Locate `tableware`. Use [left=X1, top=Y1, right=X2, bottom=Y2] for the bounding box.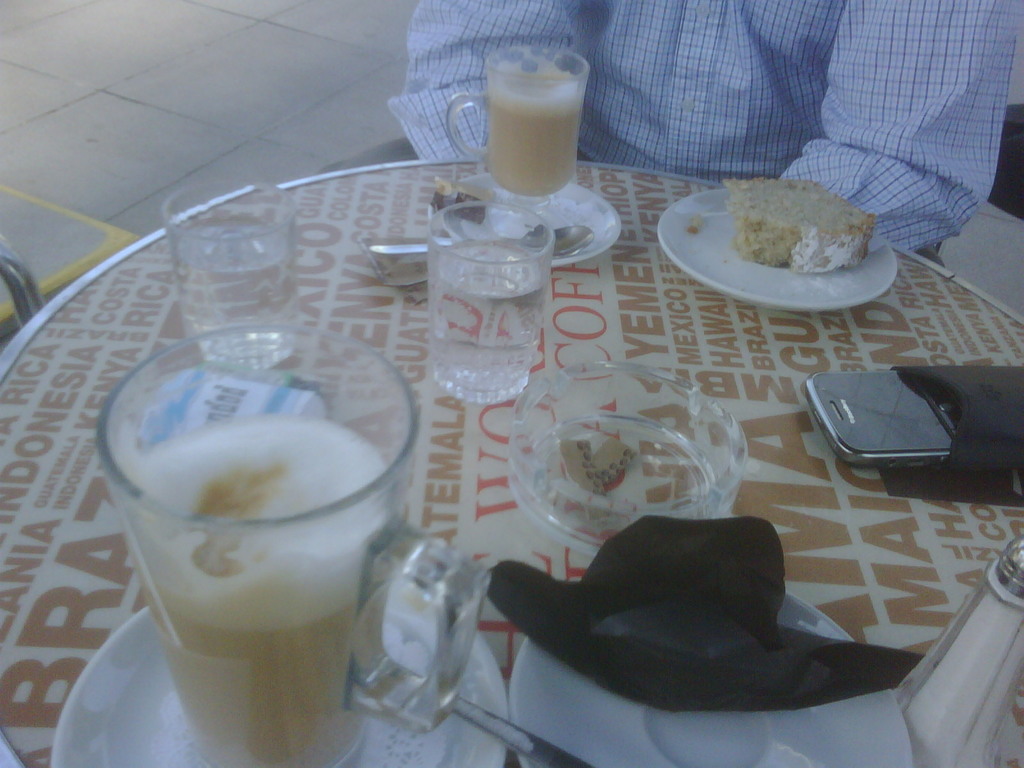
[left=461, top=173, right=625, bottom=259].
